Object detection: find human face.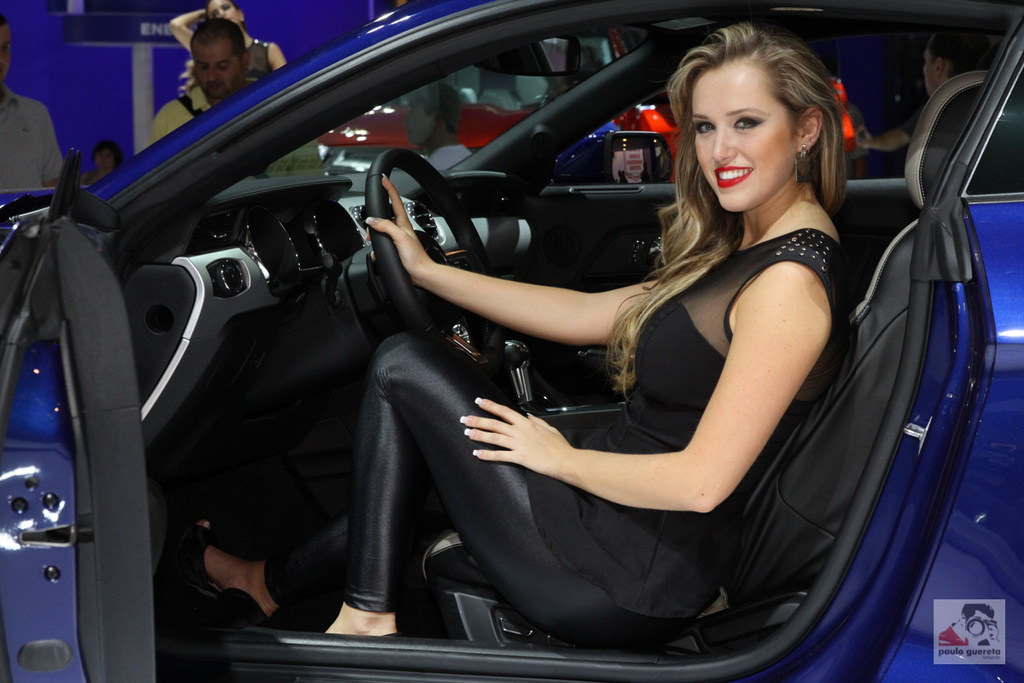
locate(90, 148, 116, 169).
